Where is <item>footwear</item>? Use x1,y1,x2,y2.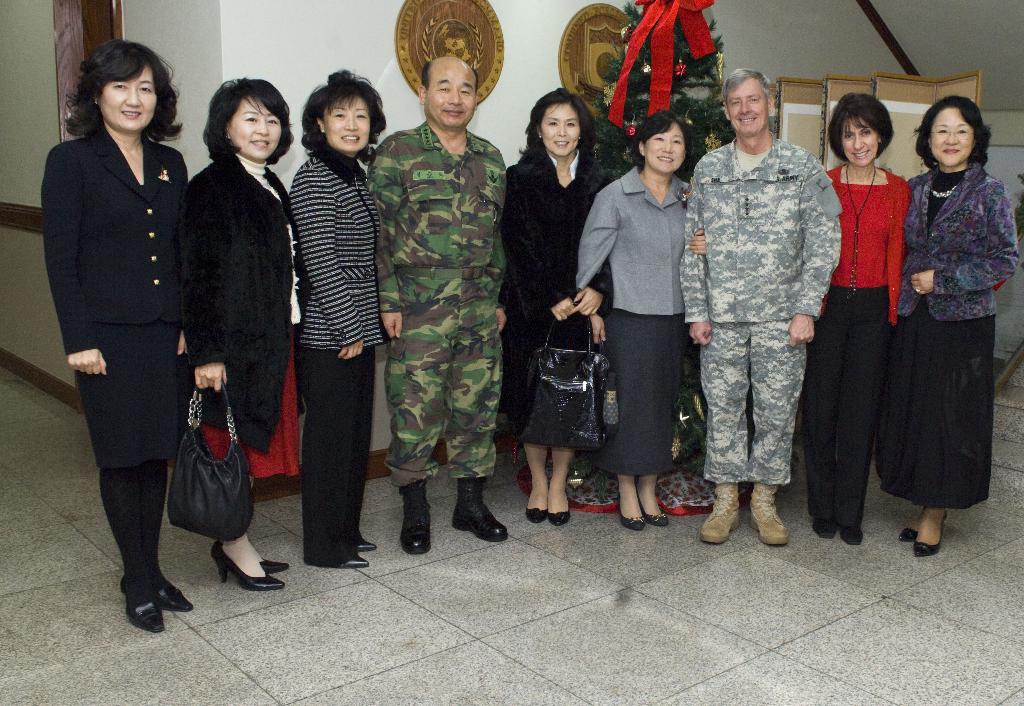
121,580,168,631.
